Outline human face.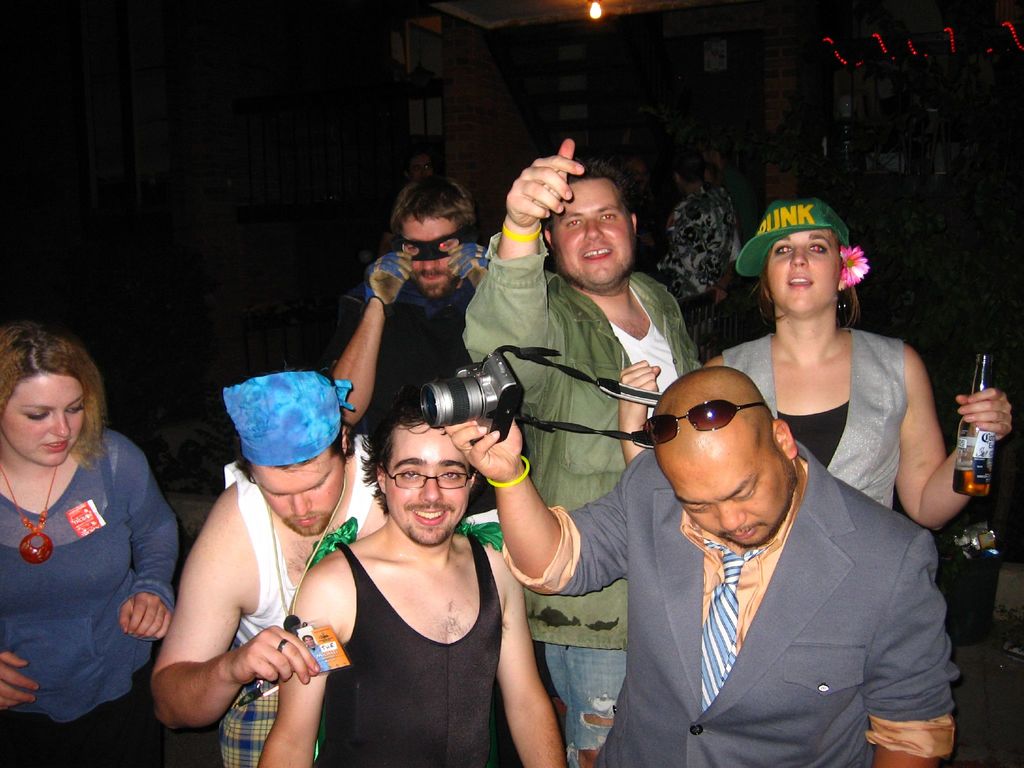
Outline: [768,228,841,314].
